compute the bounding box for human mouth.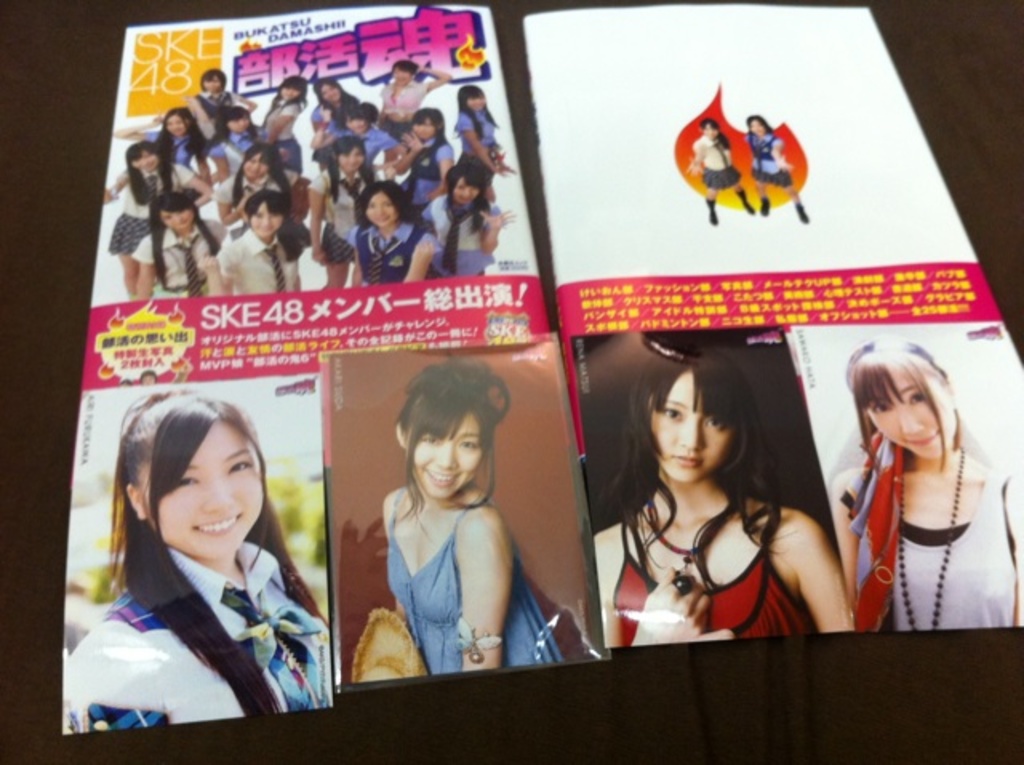
locate(424, 466, 461, 485).
